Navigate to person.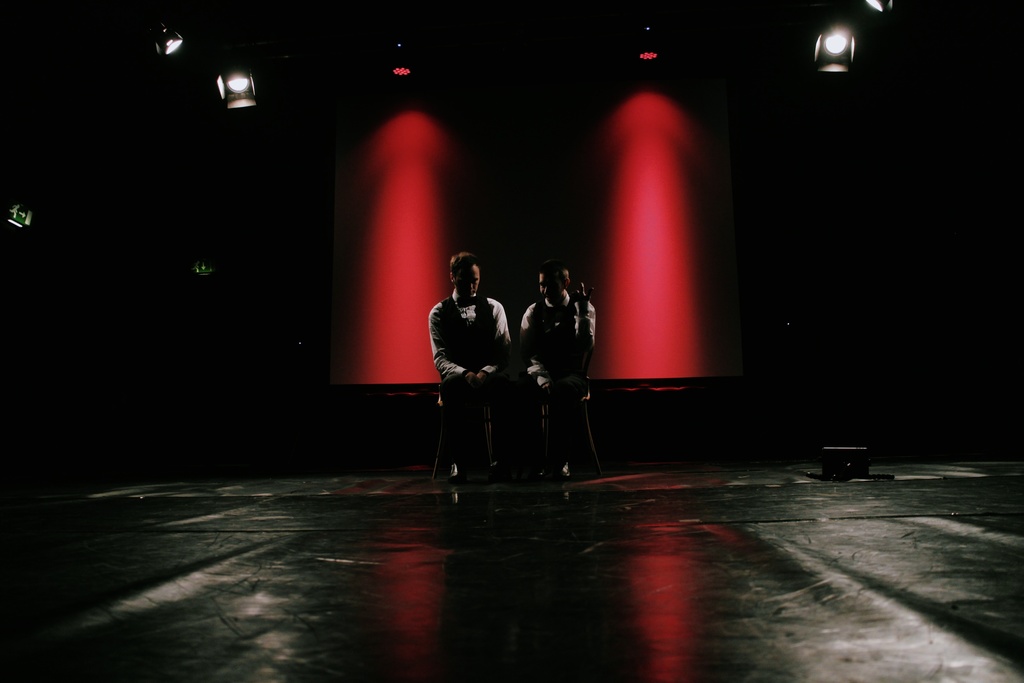
Navigation target: bbox=(528, 266, 598, 477).
